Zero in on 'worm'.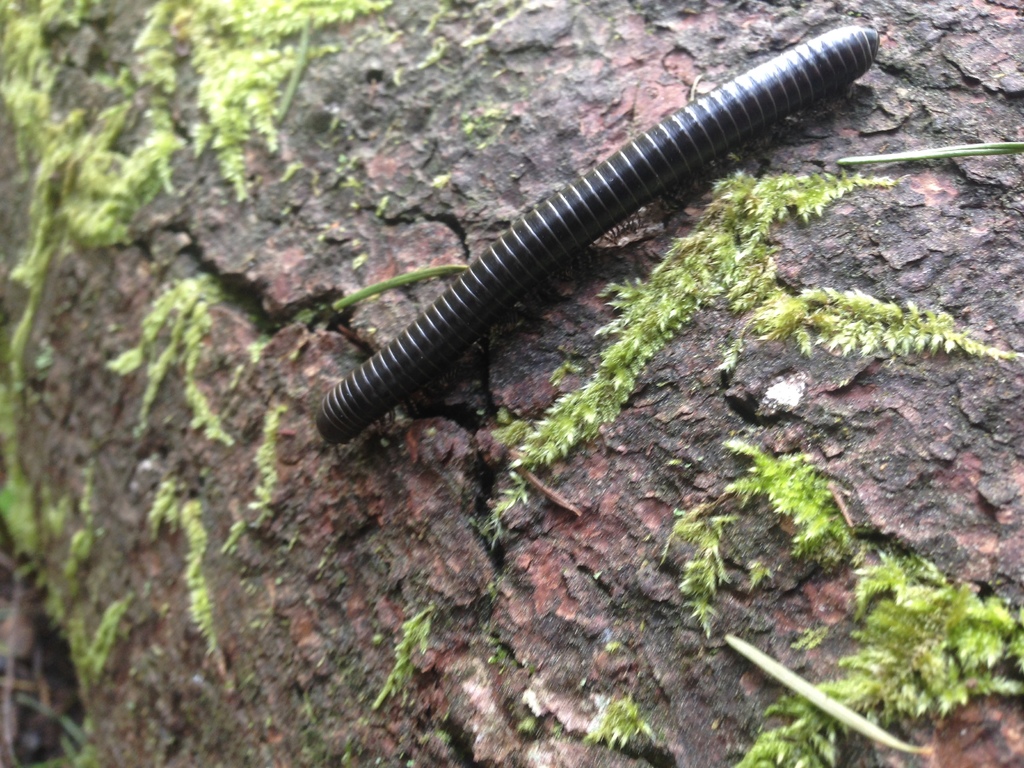
Zeroed in: <bbox>305, 26, 884, 488</bbox>.
